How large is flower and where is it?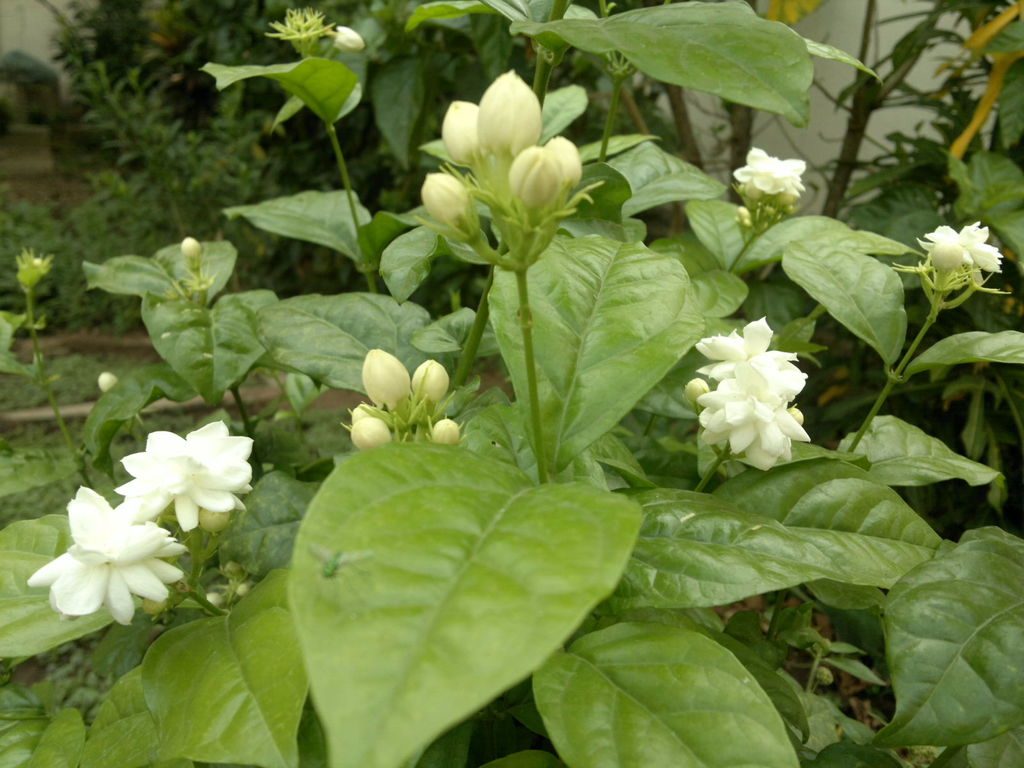
Bounding box: x1=26 y1=462 x2=188 y2=642.
